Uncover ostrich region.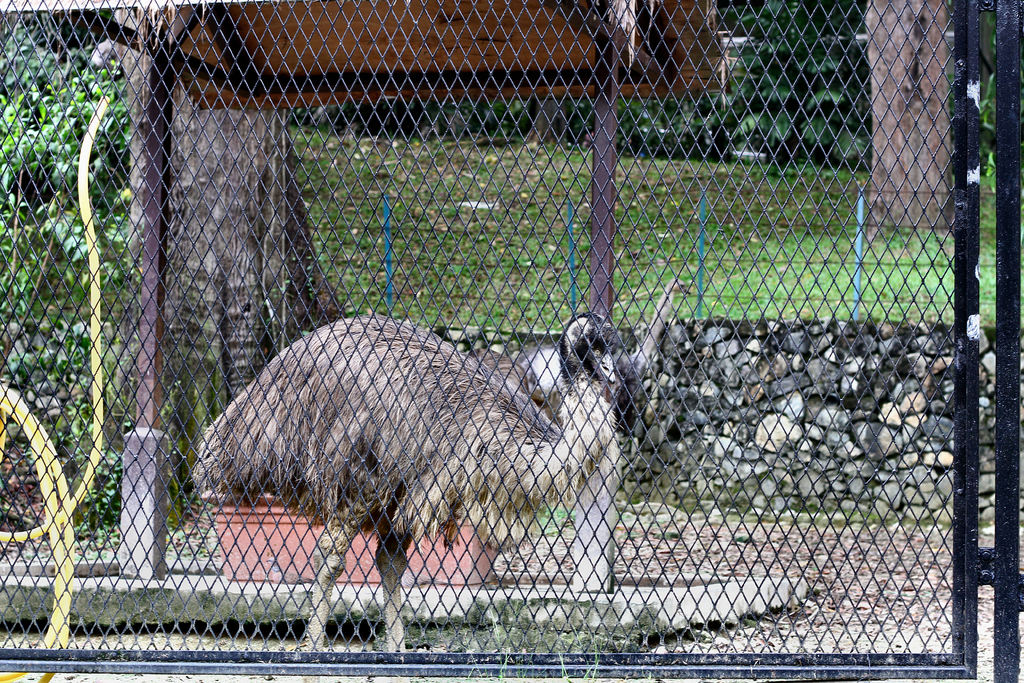
Uncovered: 189 311 628 654.
